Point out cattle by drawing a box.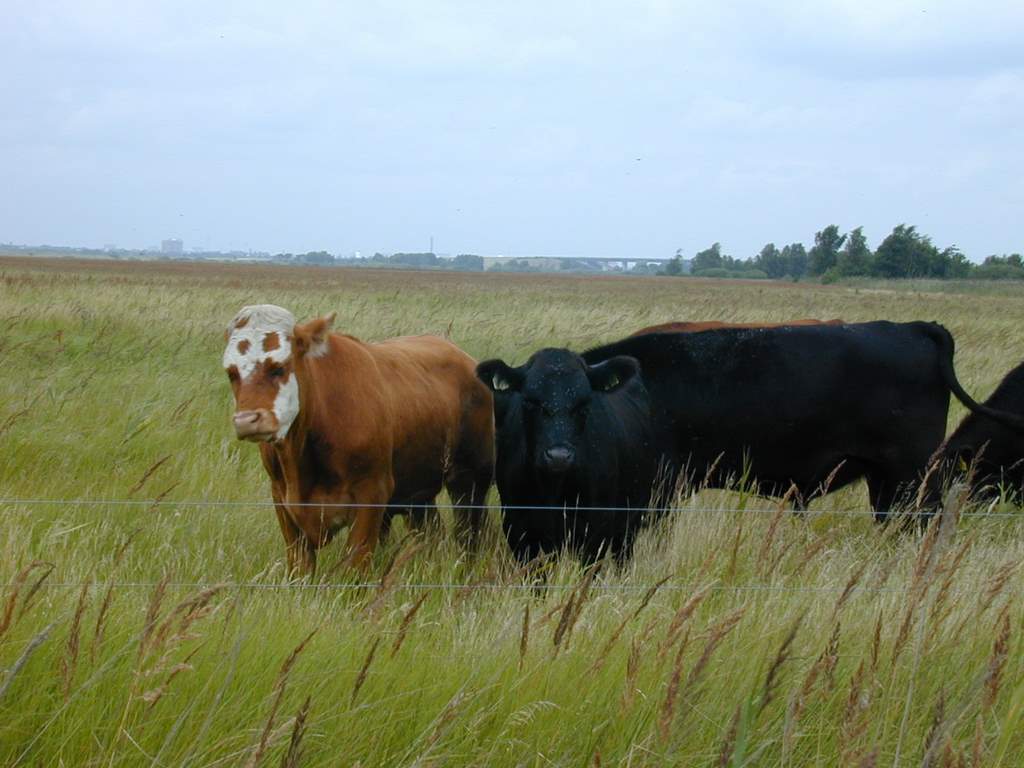
(x1=224, y1=317, x2=493, y2=574).
